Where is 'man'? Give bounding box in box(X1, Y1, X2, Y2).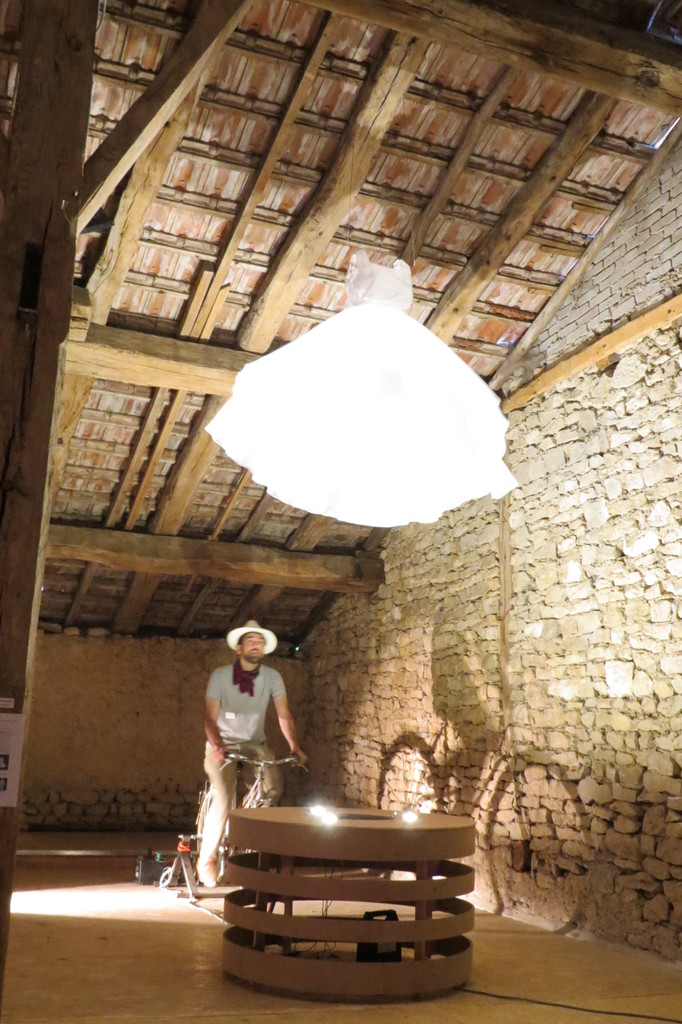
box(197, 623, 315, 835).
